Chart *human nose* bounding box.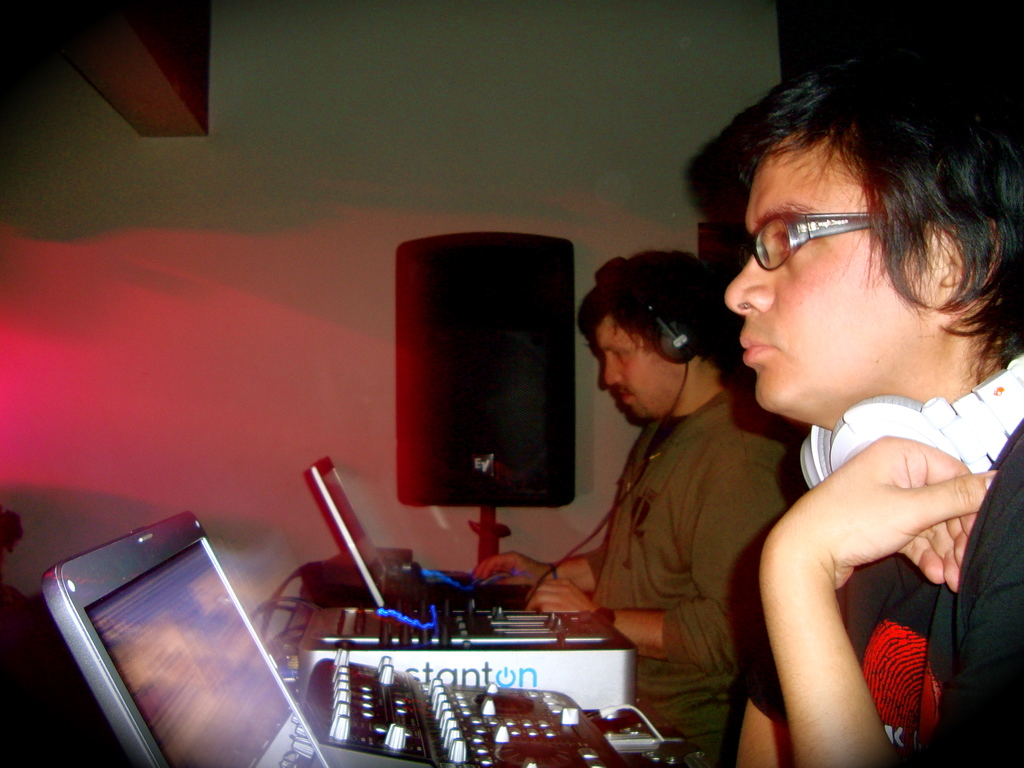
Charted: x1=603 y1=353 x2=628 y2=392.
